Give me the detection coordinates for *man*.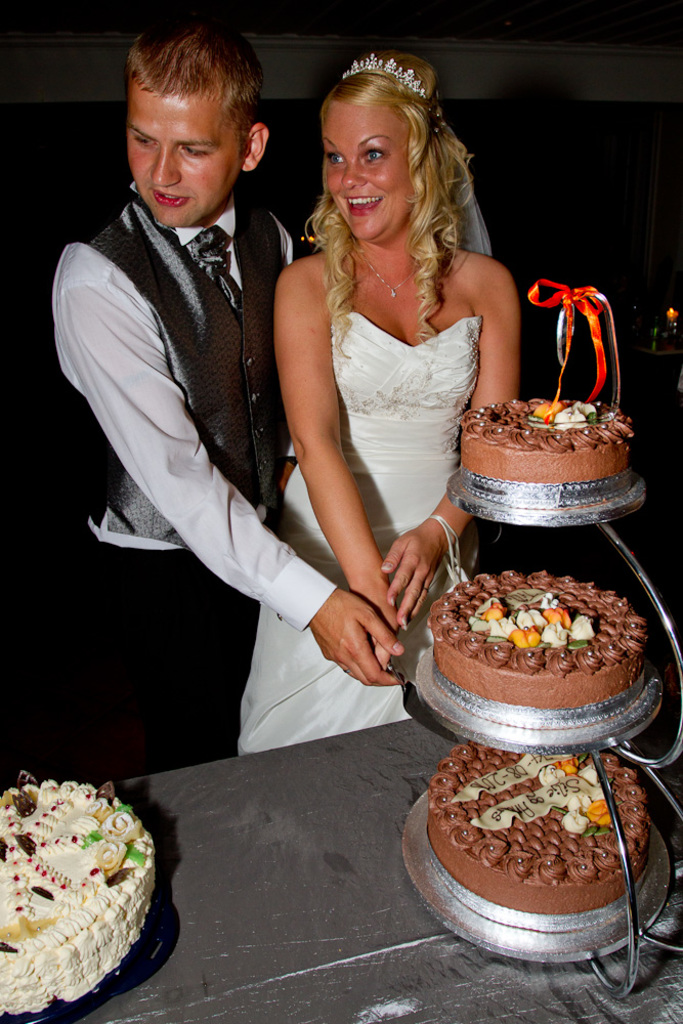
BBox(52, 4, 380, 818).
